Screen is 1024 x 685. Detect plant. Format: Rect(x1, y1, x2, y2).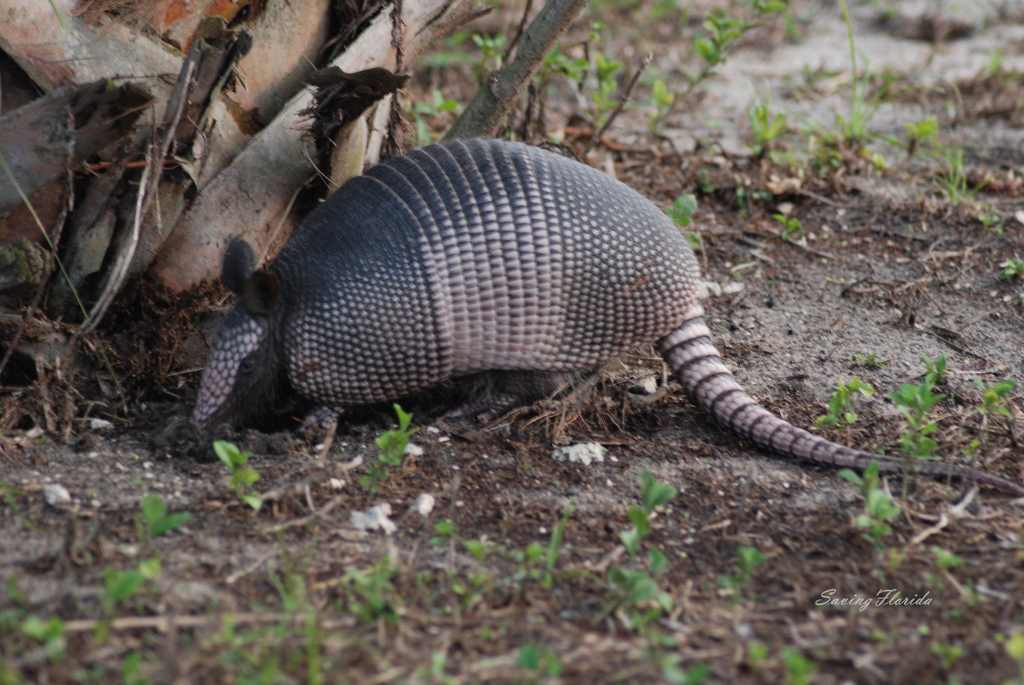
Rect(220, 617, 268, 650).
